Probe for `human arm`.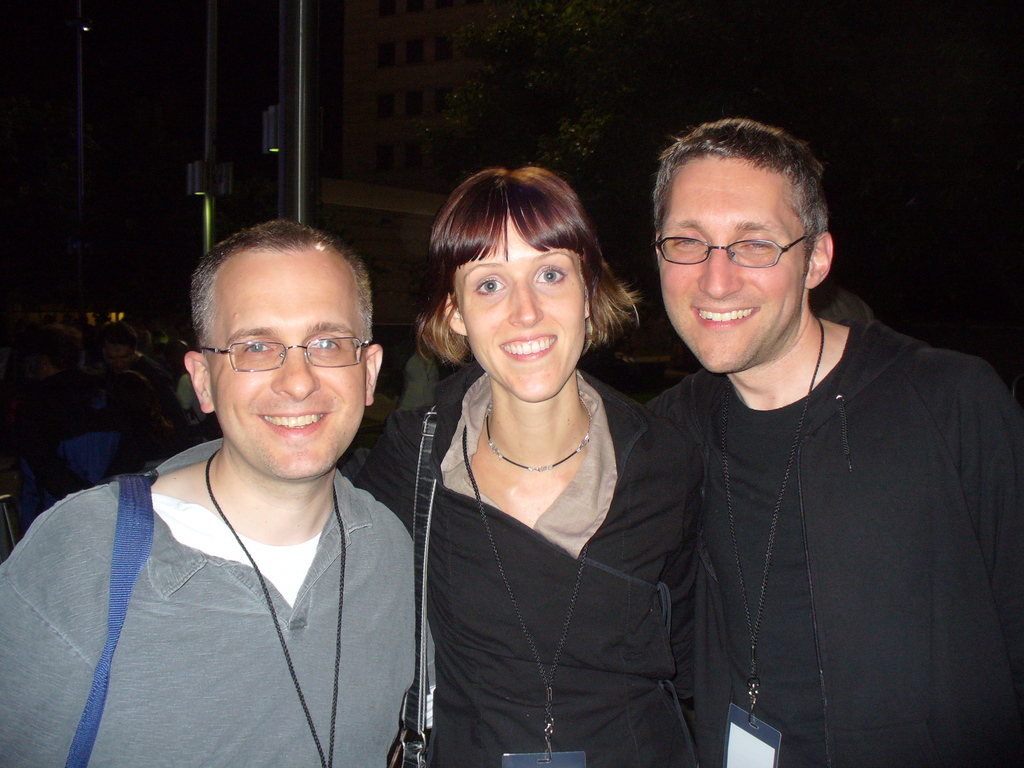
Probe result: 656,461,700,733.
